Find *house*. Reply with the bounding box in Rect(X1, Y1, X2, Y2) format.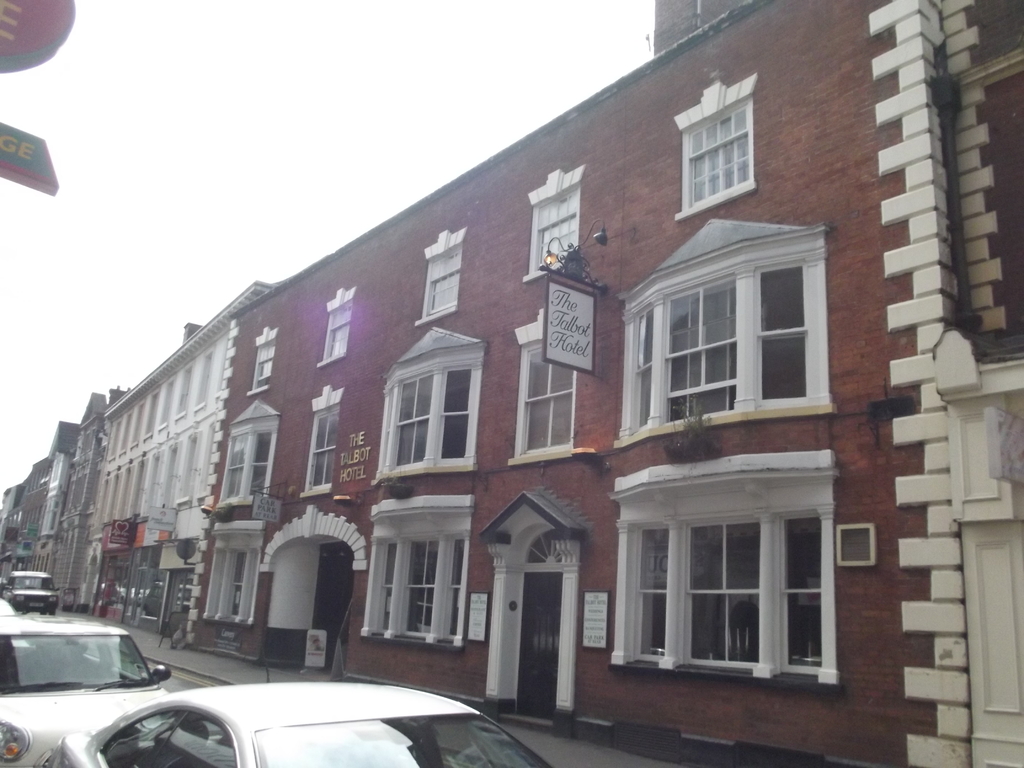
Rect(79, 286, 273, 639).
